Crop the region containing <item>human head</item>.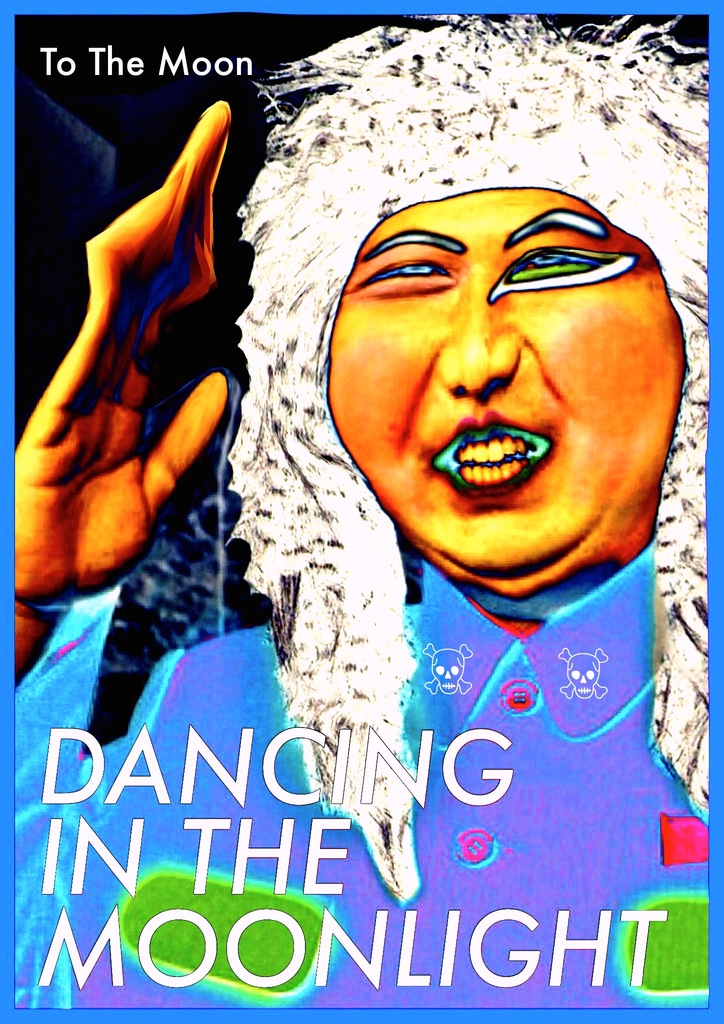
Crop region: (272, 111, 670, 656).
